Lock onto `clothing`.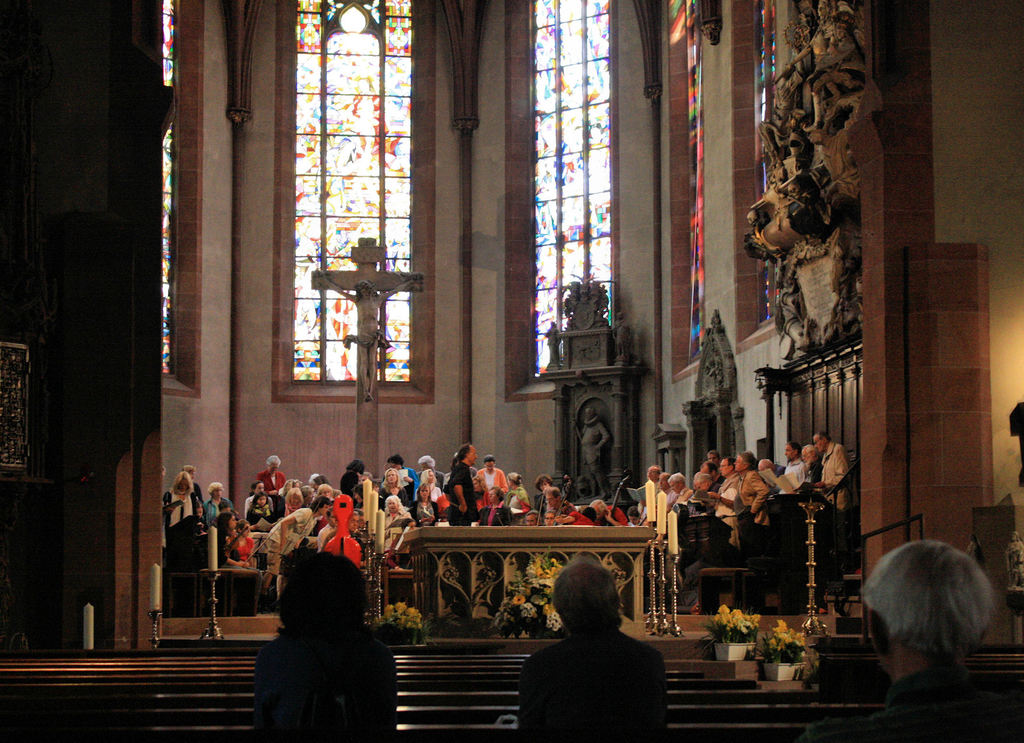
Locked: <bbox>819, 439, 850, 513</bbox>.
